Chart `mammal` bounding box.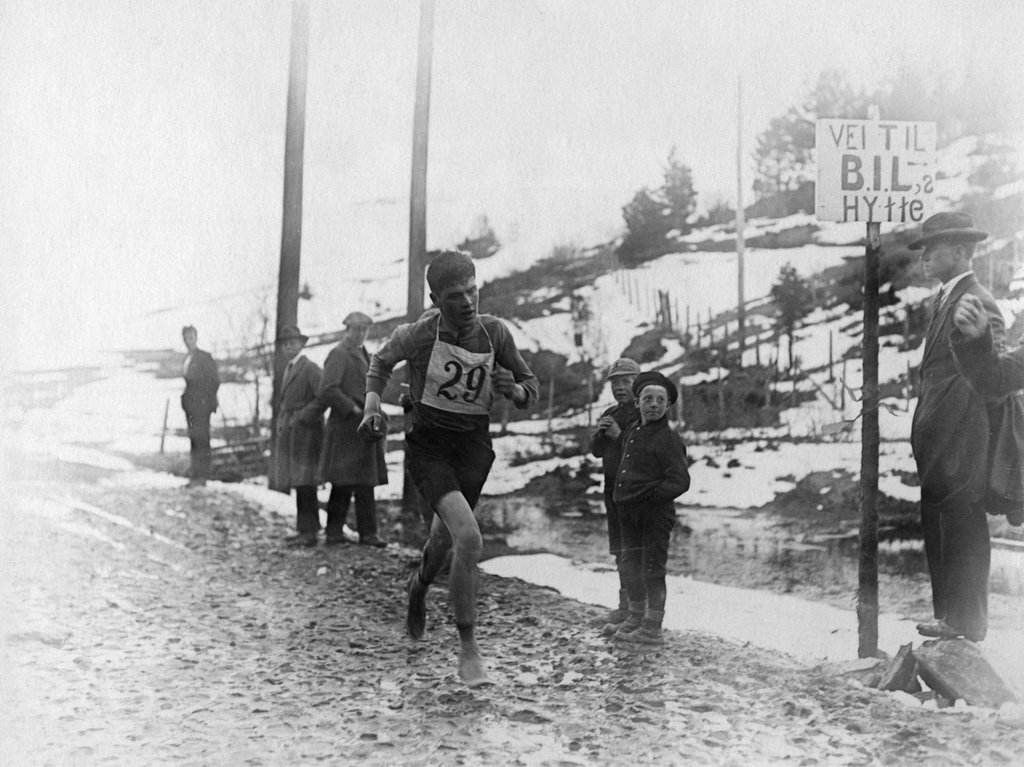
Charted: {"x1": 612, "y1": 373, "x2": 692, "y2": 636}.
